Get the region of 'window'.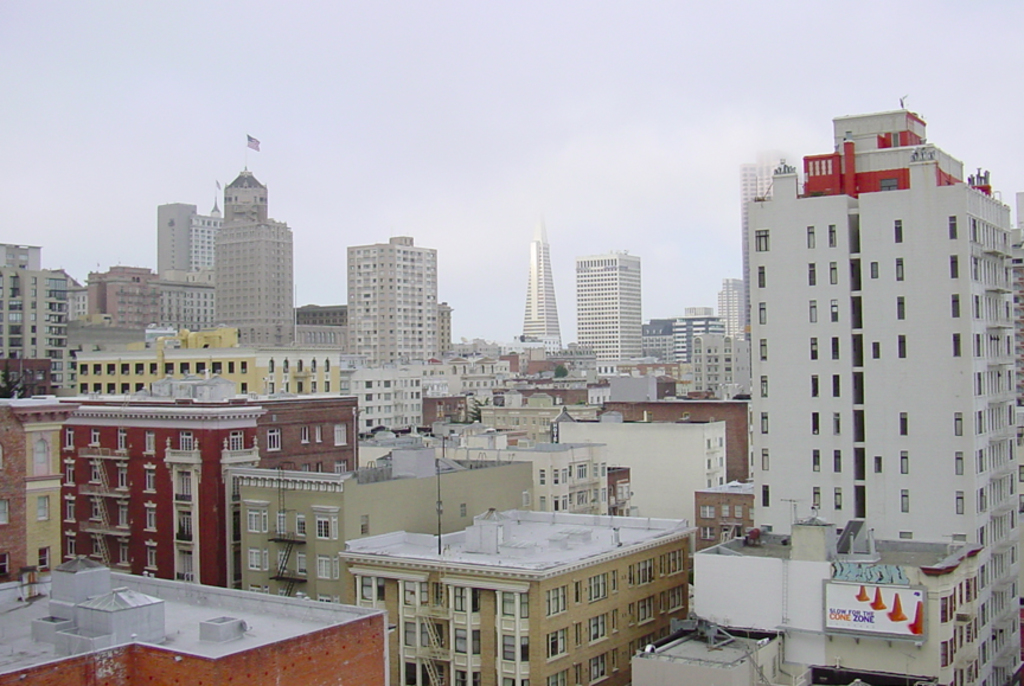
<region>953, 409, 966, 441</region>.
